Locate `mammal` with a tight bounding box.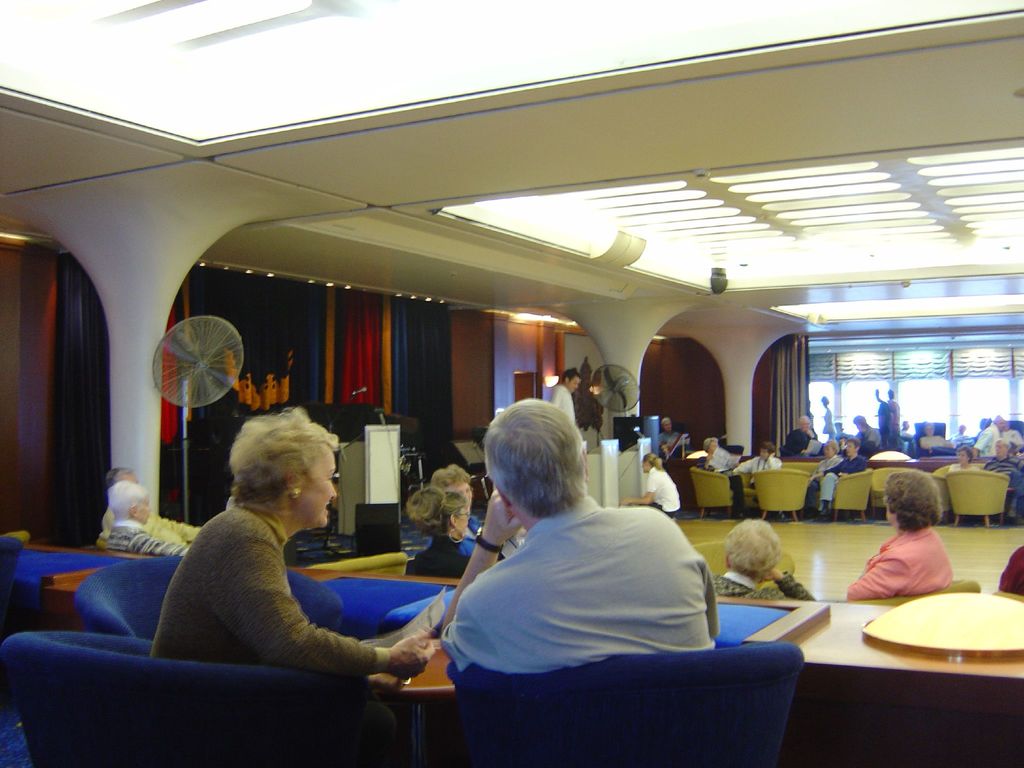
l=985, t=442, r=1020, b=521.
